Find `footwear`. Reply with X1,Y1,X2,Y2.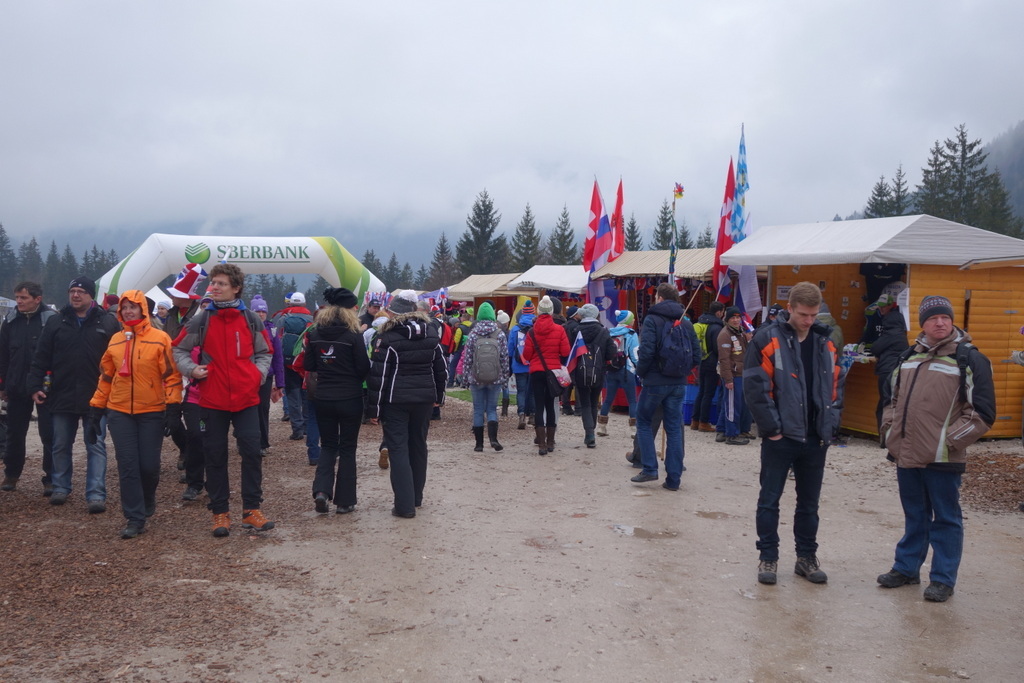
280,415,289,422.
